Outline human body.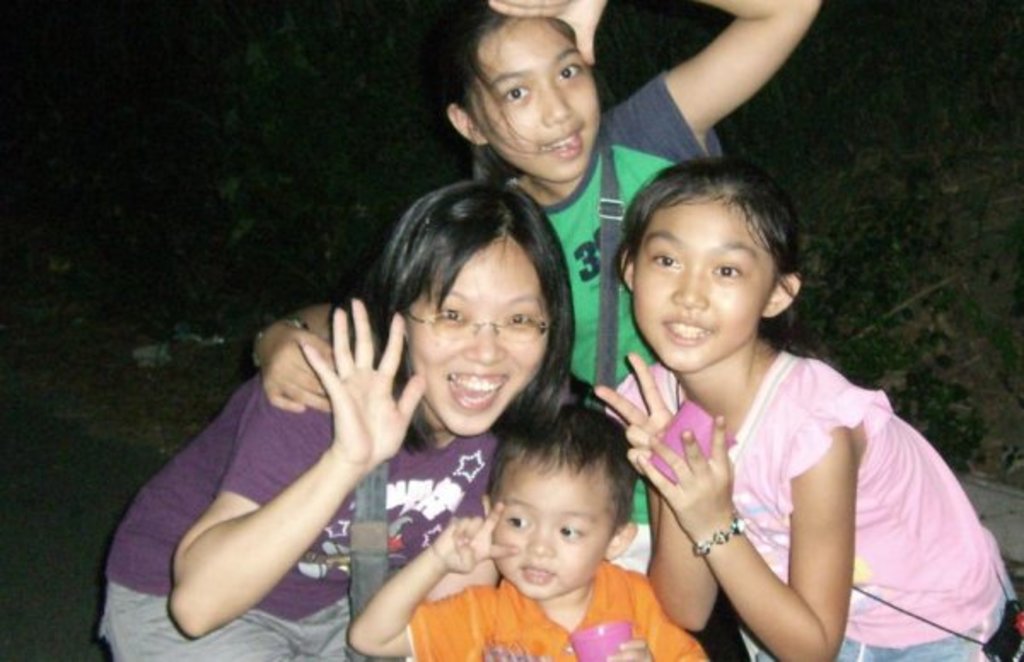
Outline: <bbox>251, 0, 836, 555</bbox>.
